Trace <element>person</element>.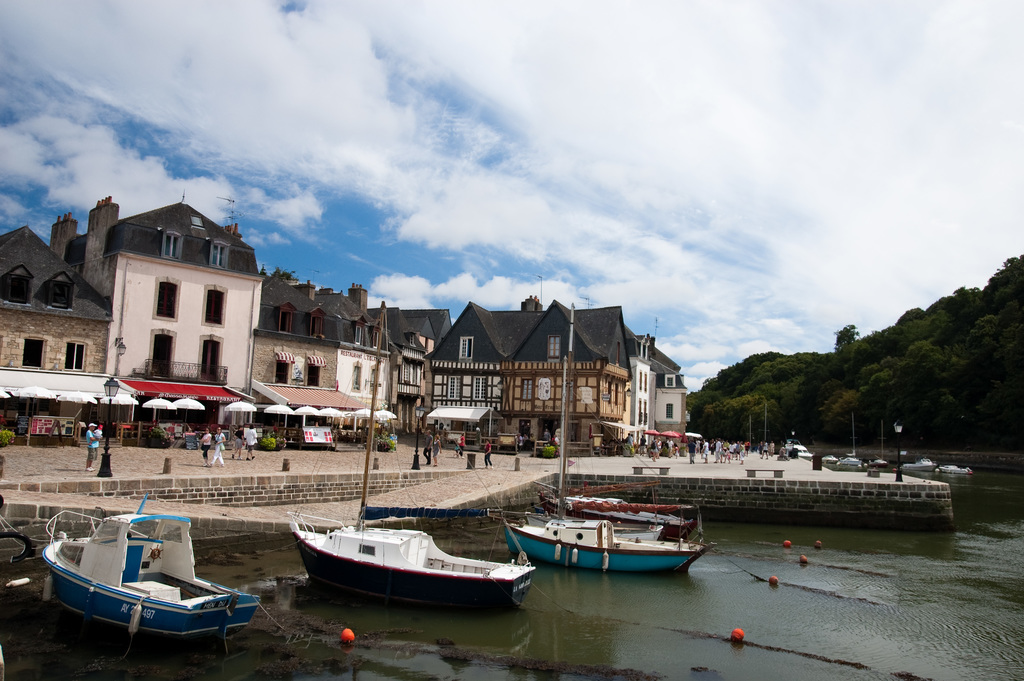
Traced to BBox(209, 426, 226, 466).
